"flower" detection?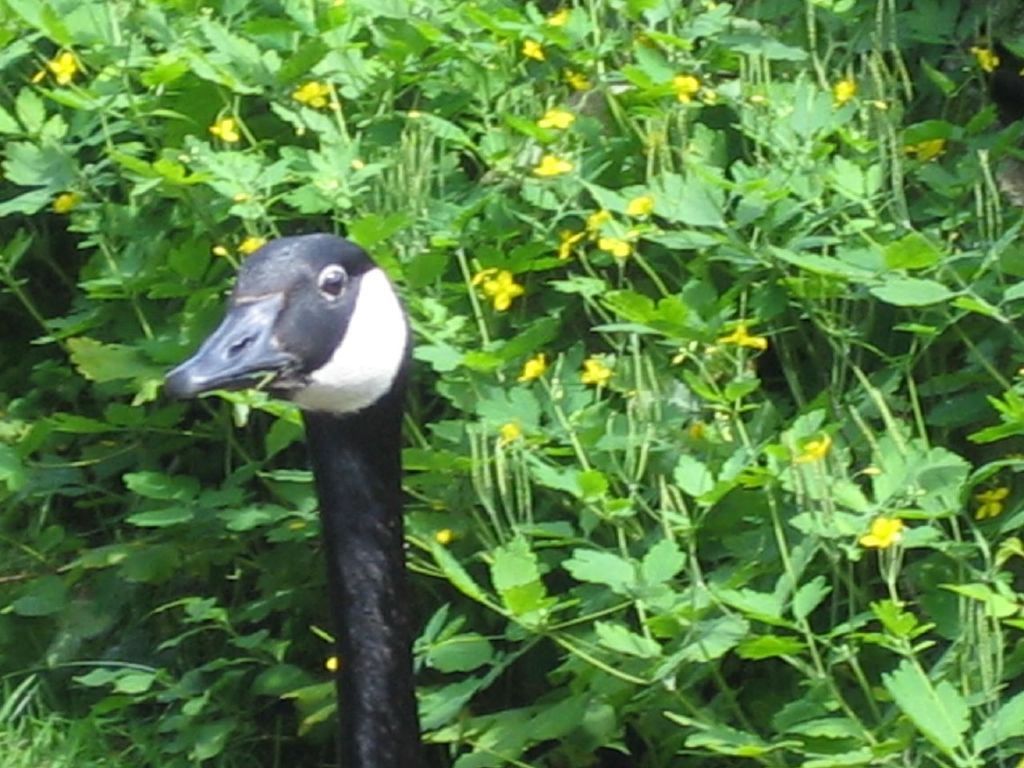
[left=833, top=78, right=854, bottom=106]
